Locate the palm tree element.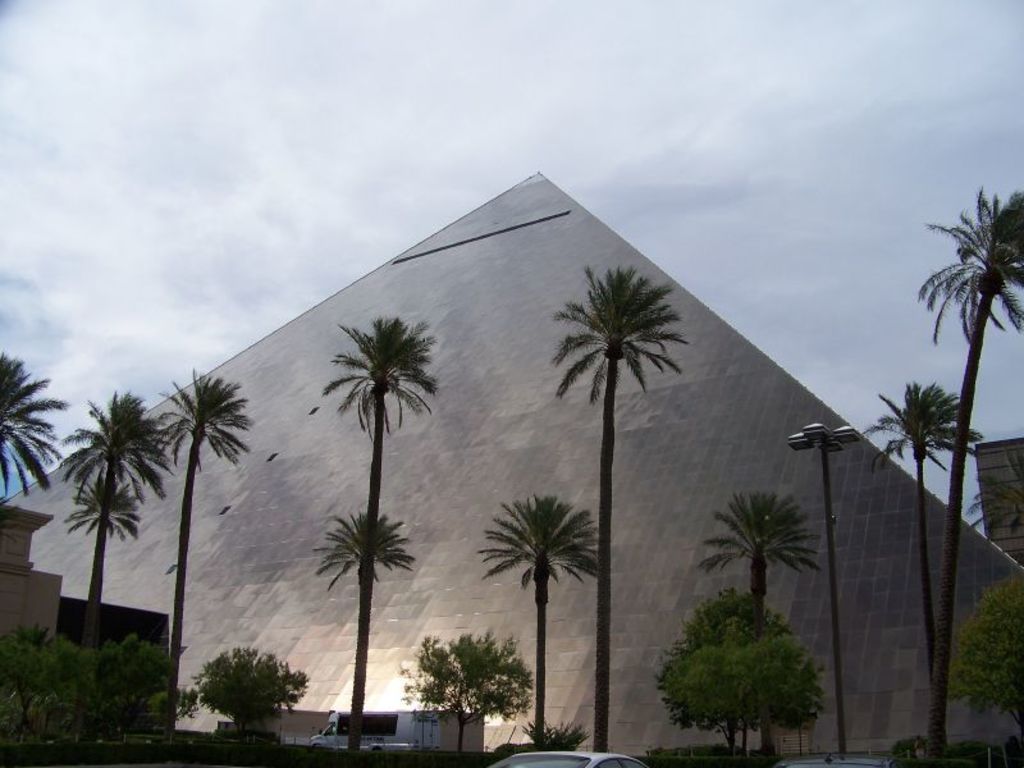
Element bbox: l=695, t=483, r=832, b=644.
